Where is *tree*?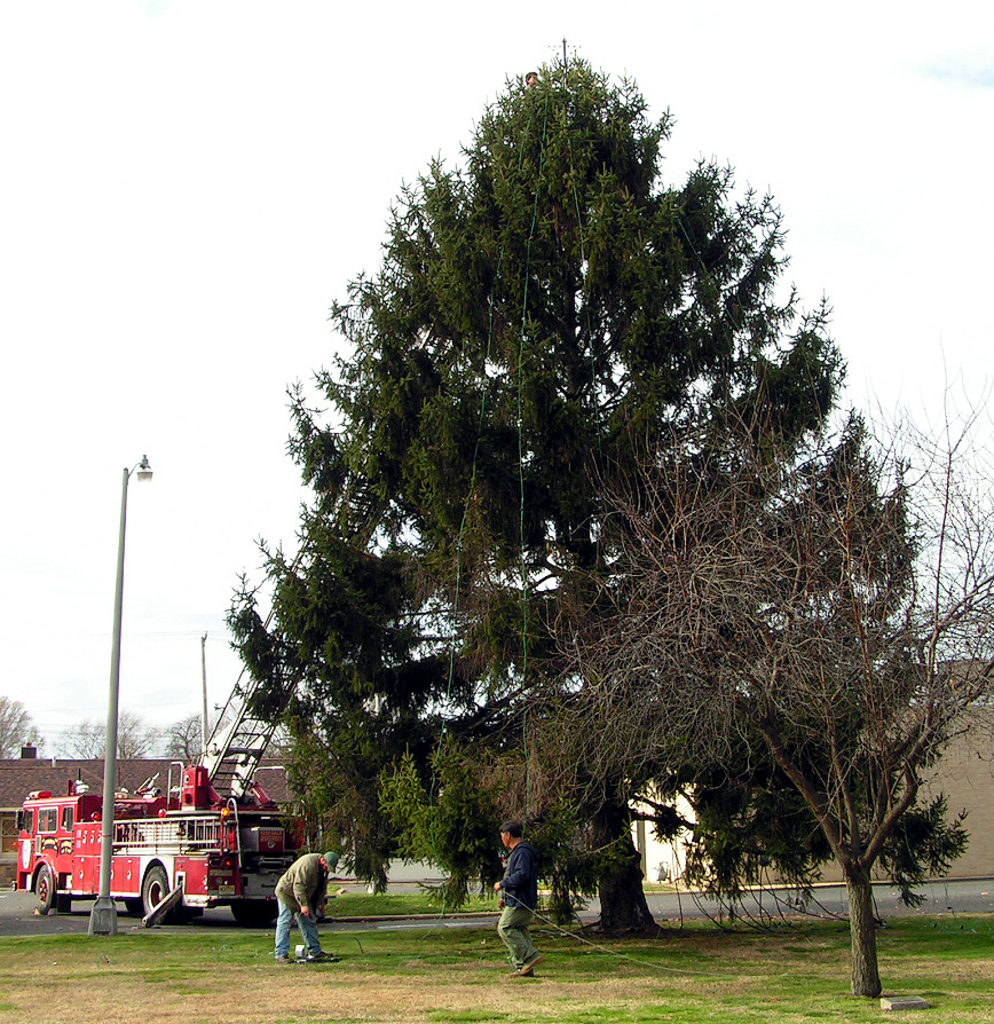
[0,698,40,765].
